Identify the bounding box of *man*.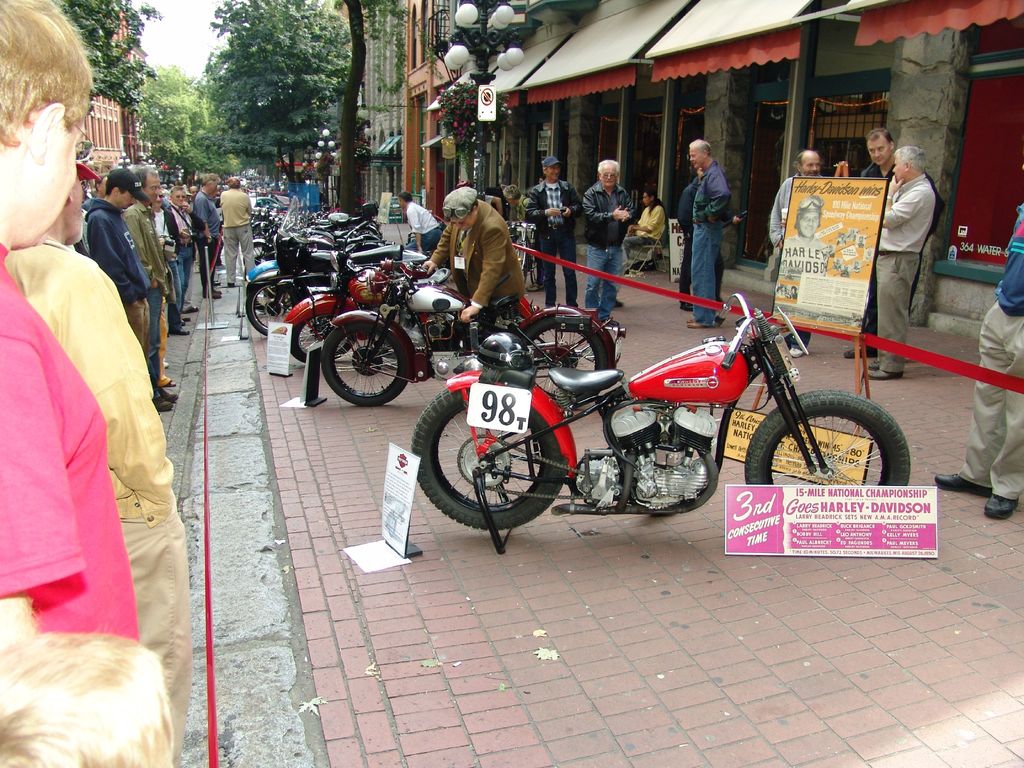
[x1=769, y1=148, x2=824, y2=358].
